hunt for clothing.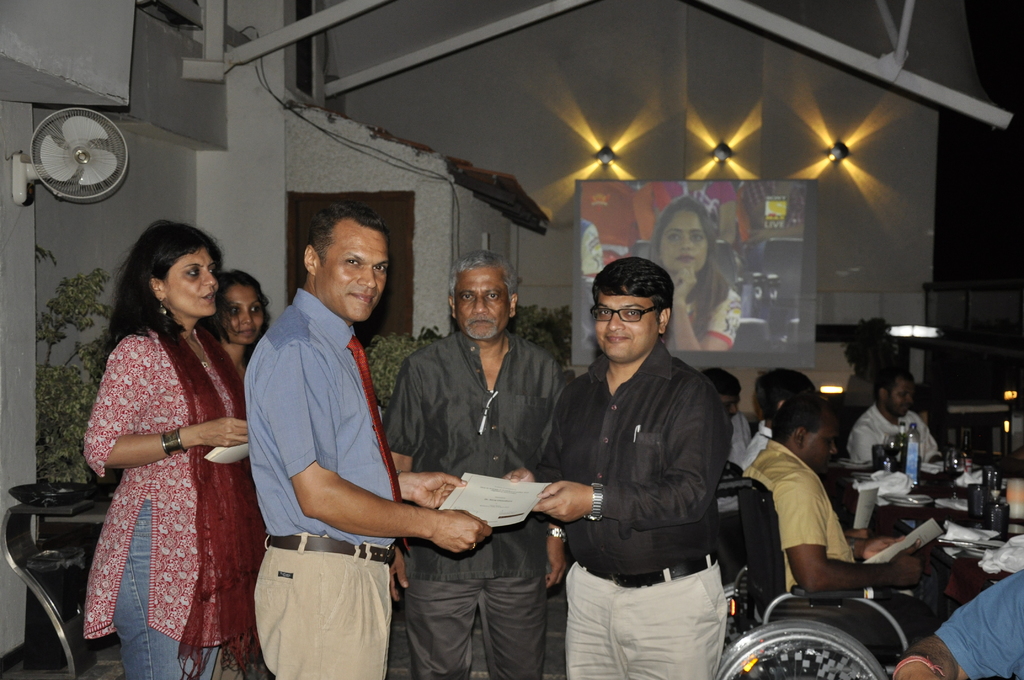
Hunted down at box=[257, 276, 408, 679].
